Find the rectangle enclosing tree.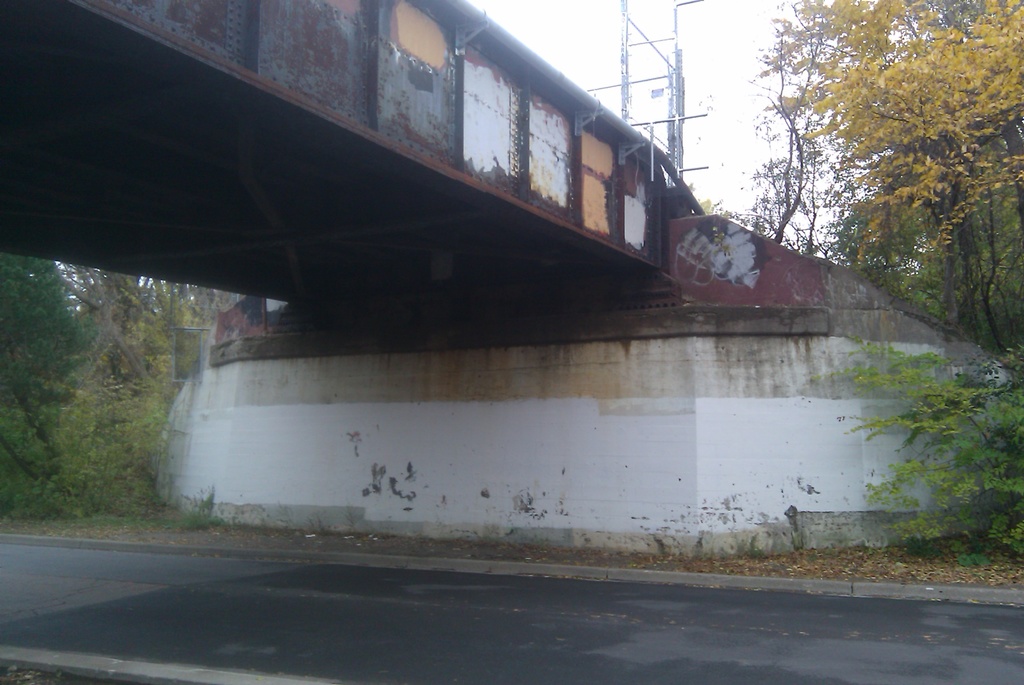
828,333,1023,565.
